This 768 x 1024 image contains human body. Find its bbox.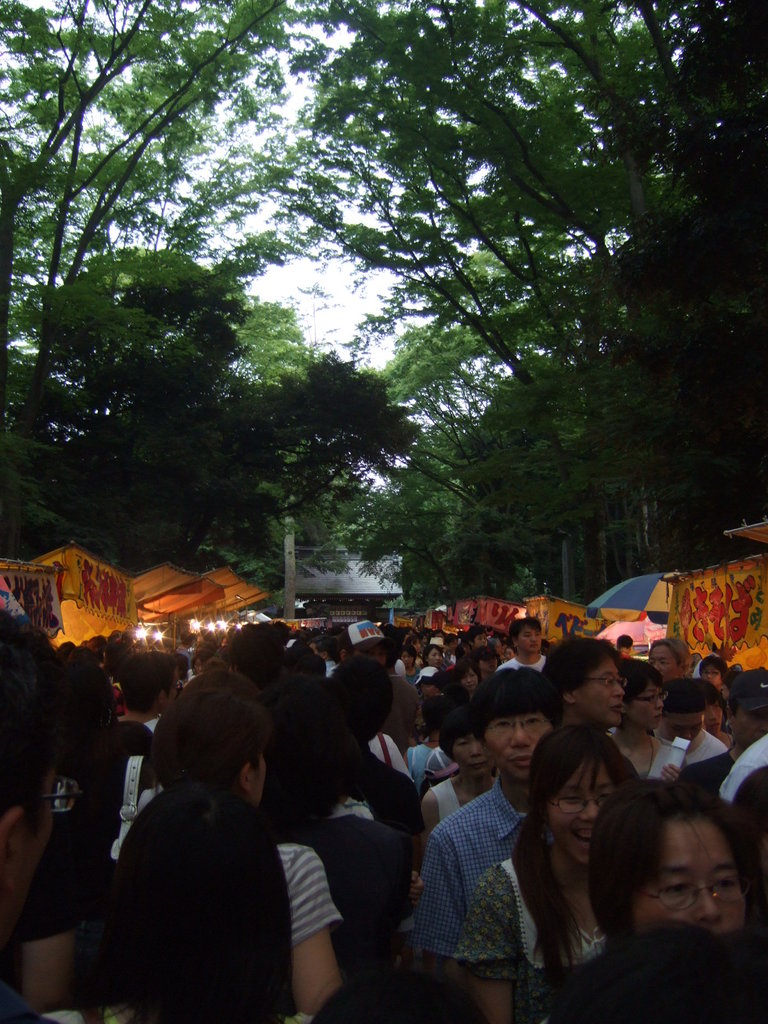
[453, 859, 607, 1023].
